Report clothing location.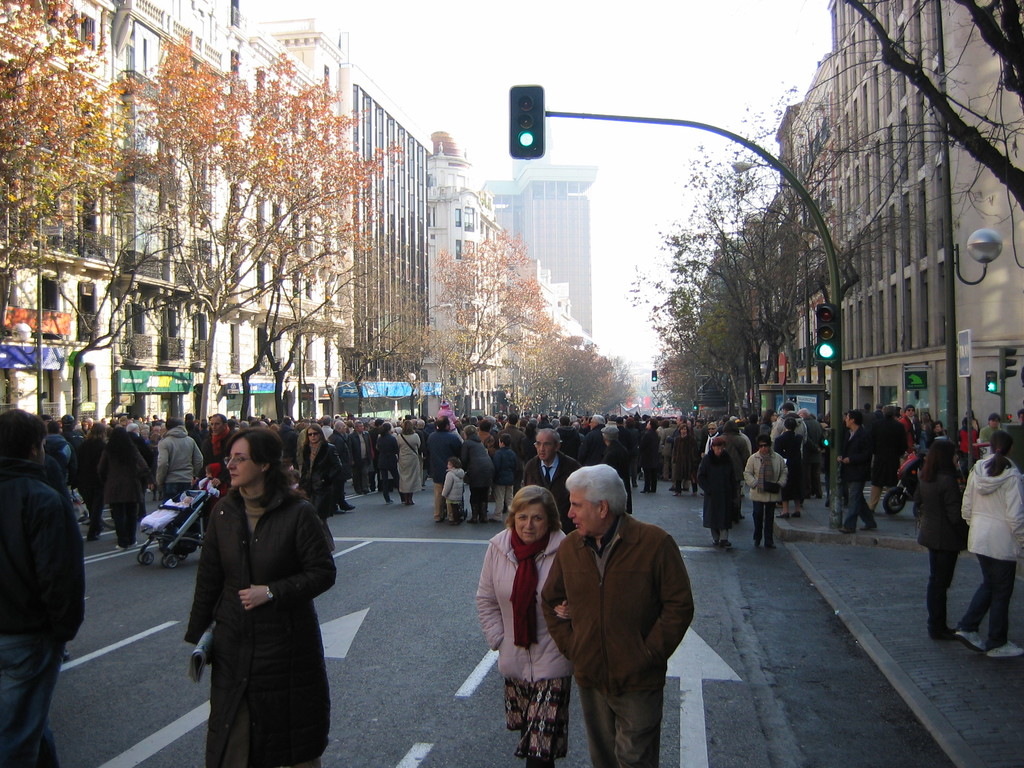
Report: (x1=474, y1=525, x2=571, y2=754).
